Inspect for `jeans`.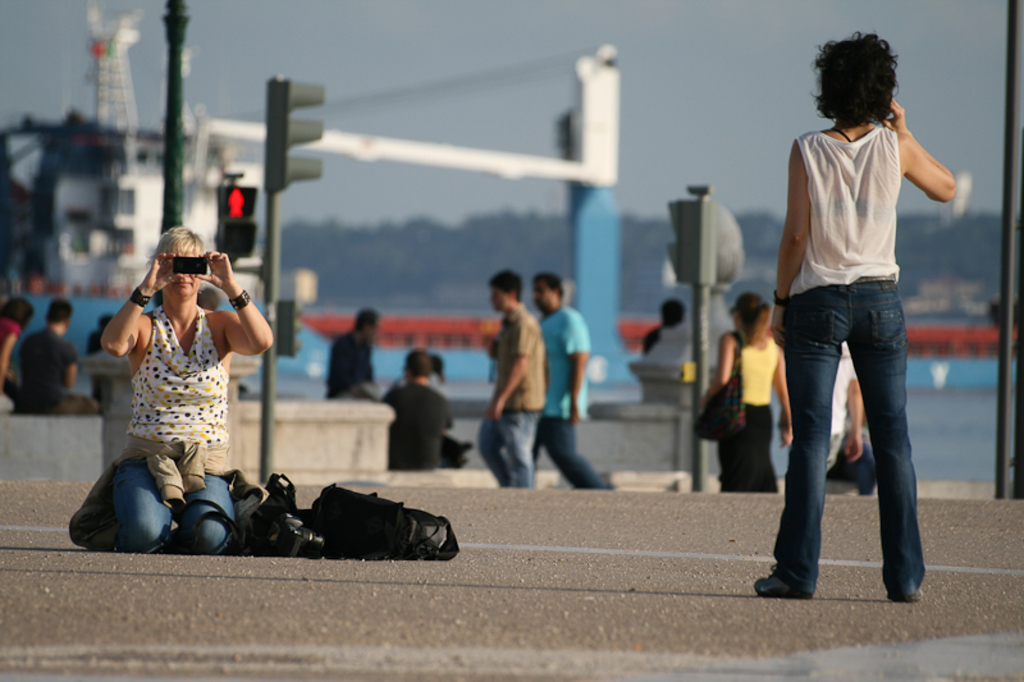
Inspection: BBox(540, 413, 609, 489).
